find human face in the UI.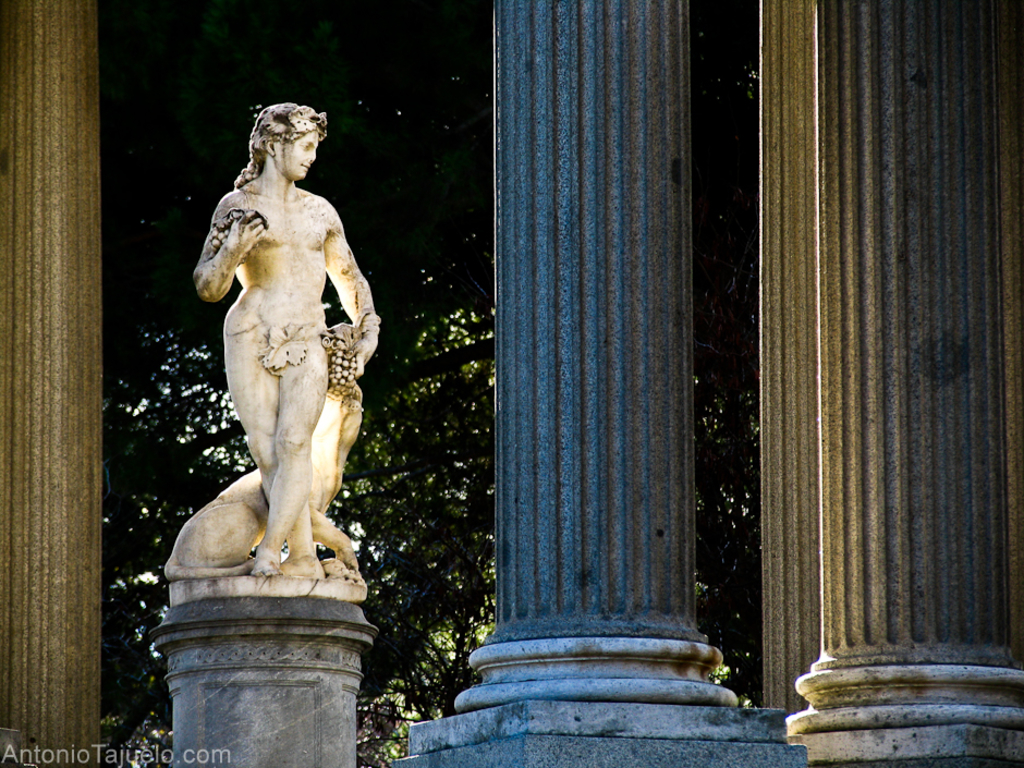
UI element at (278, 132, 314, 176).
